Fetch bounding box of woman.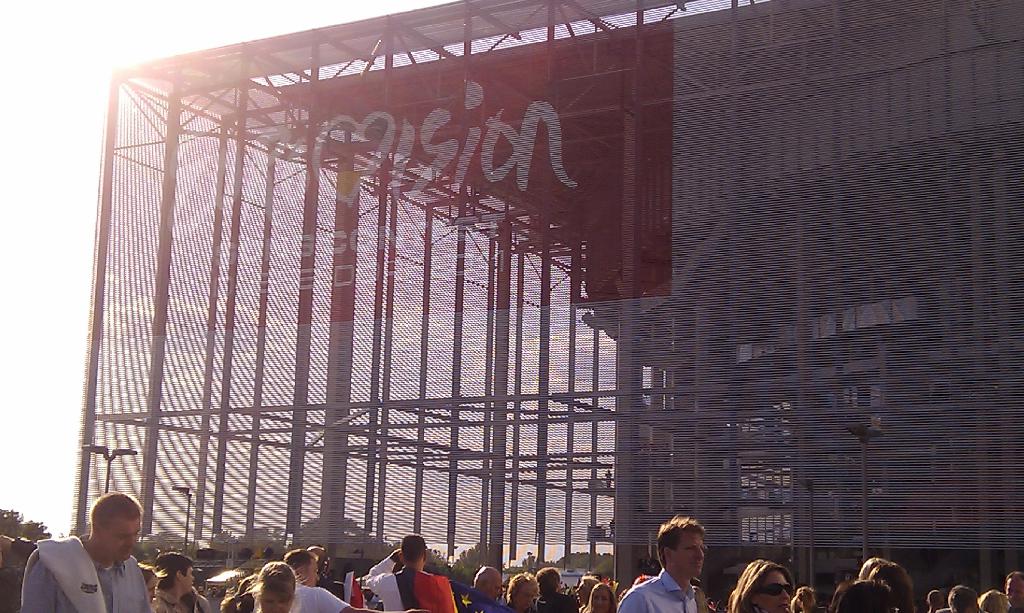
Bbox: region(730, 557, 796, 612).
